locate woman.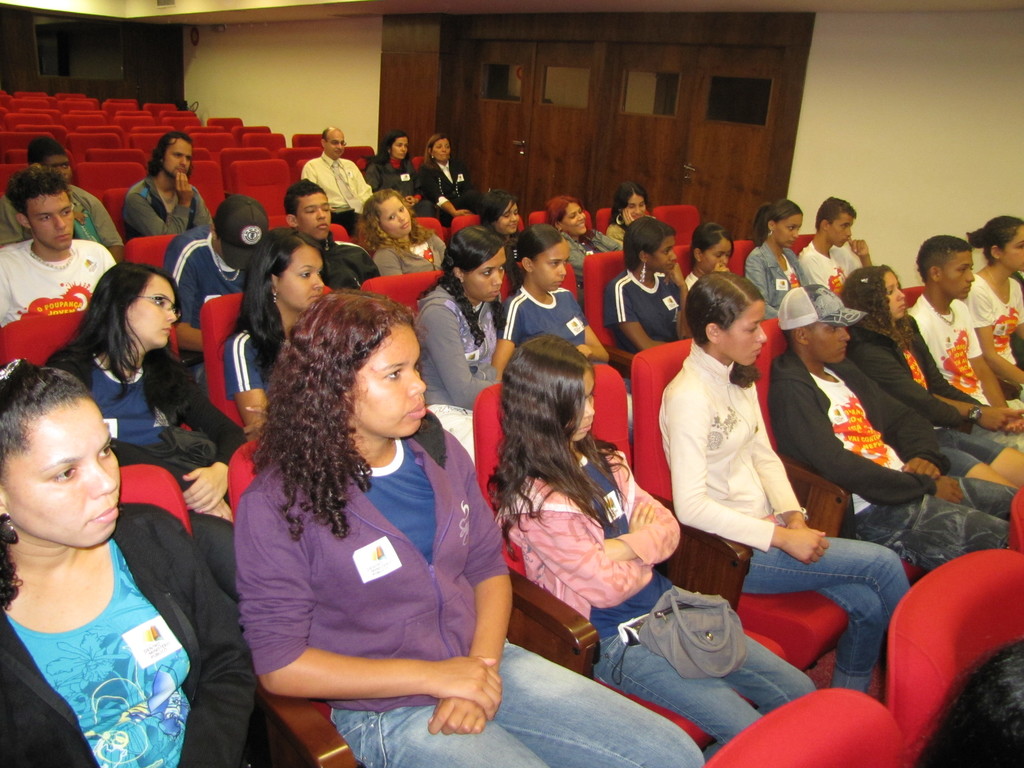
Bounding box: 354,186,447,279.
